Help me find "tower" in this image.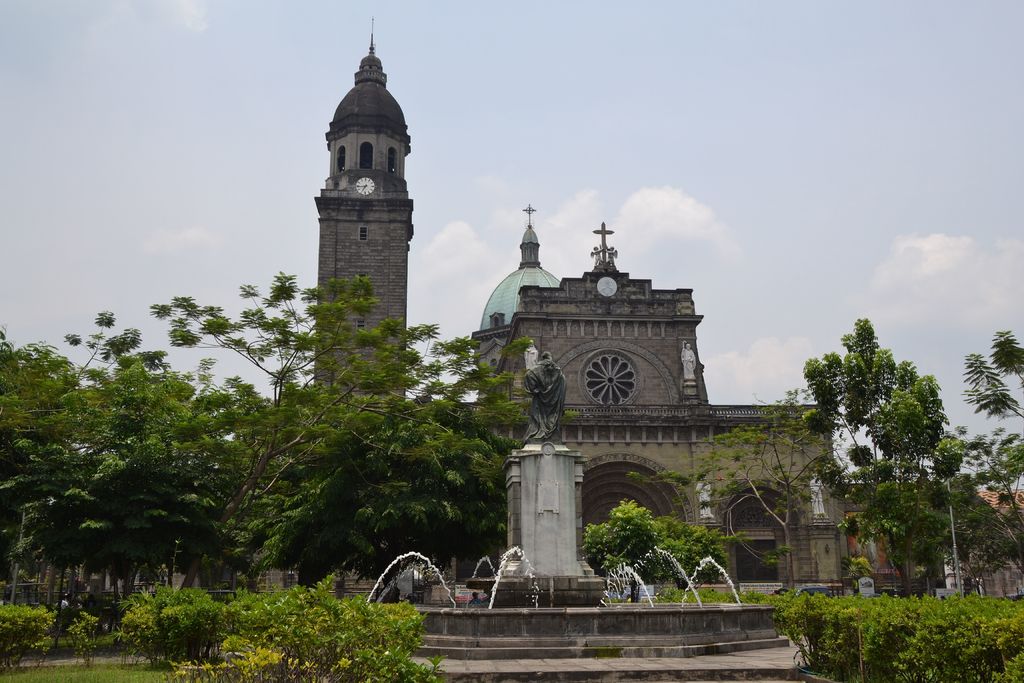
Found it: [284, 28, 458, 331].
